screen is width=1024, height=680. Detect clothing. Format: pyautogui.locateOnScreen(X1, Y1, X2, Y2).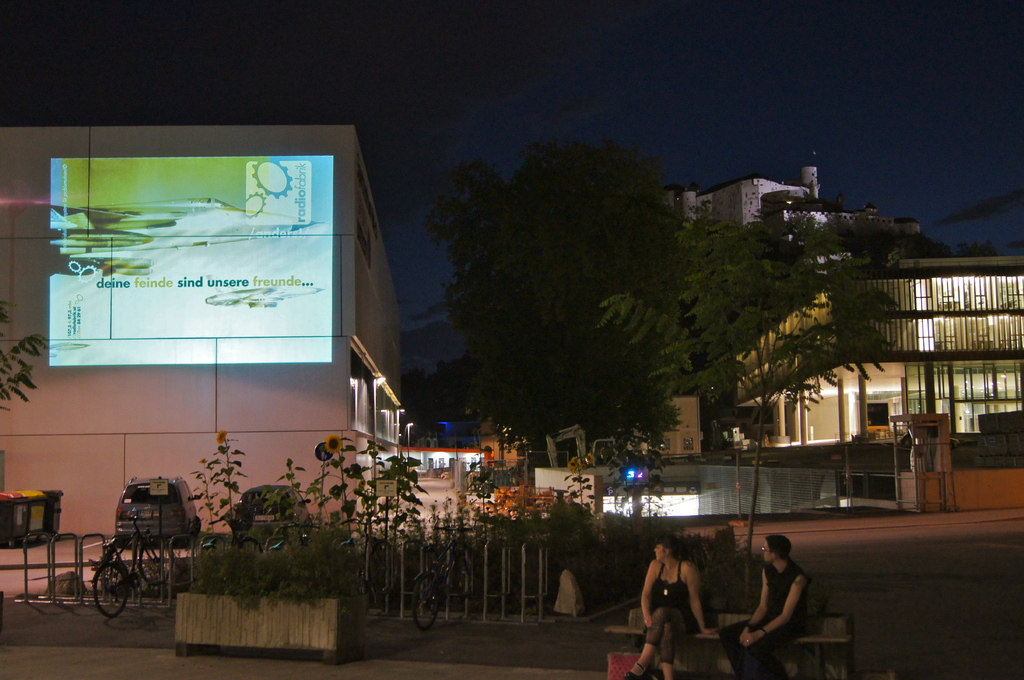
pyautogui.locateOnScreen(721, 560, 811, 679).
